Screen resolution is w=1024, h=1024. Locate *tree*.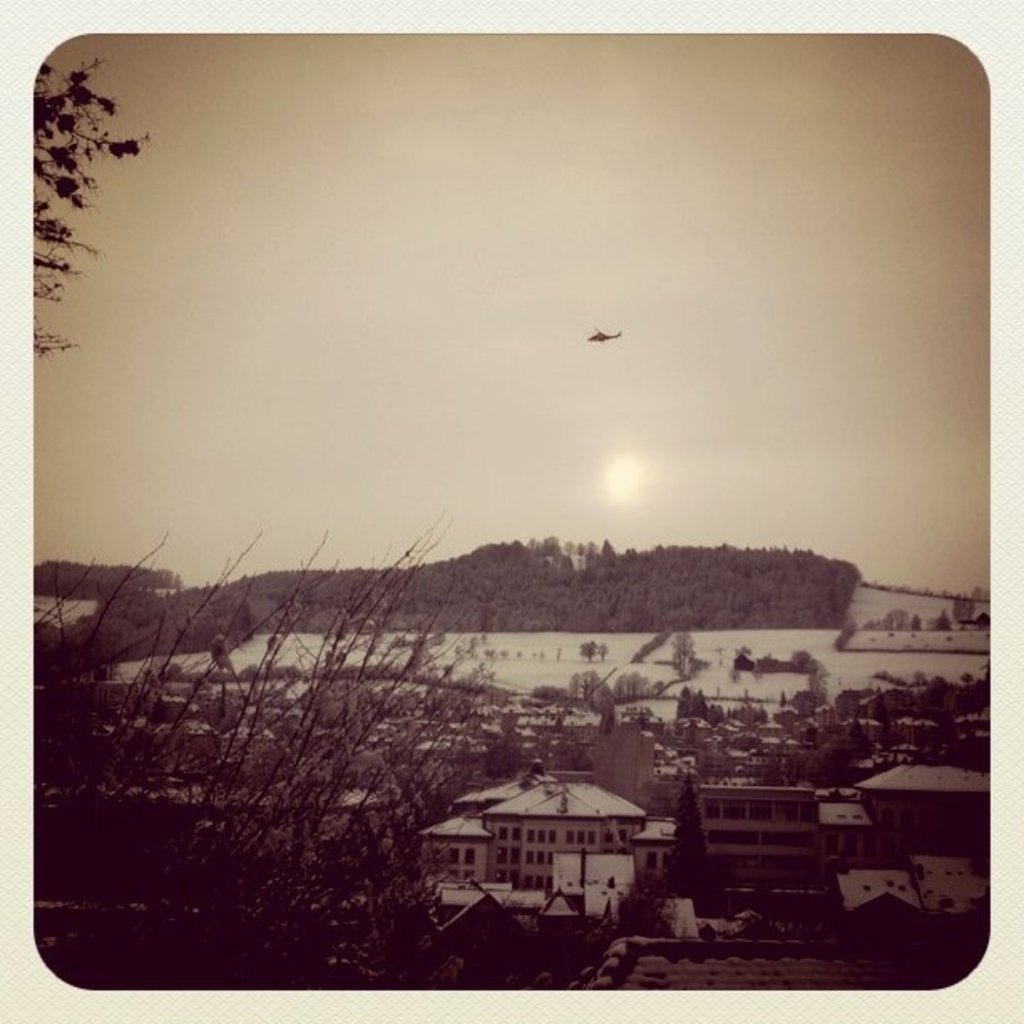
left=35, top=54, right=152, bottom=358.
